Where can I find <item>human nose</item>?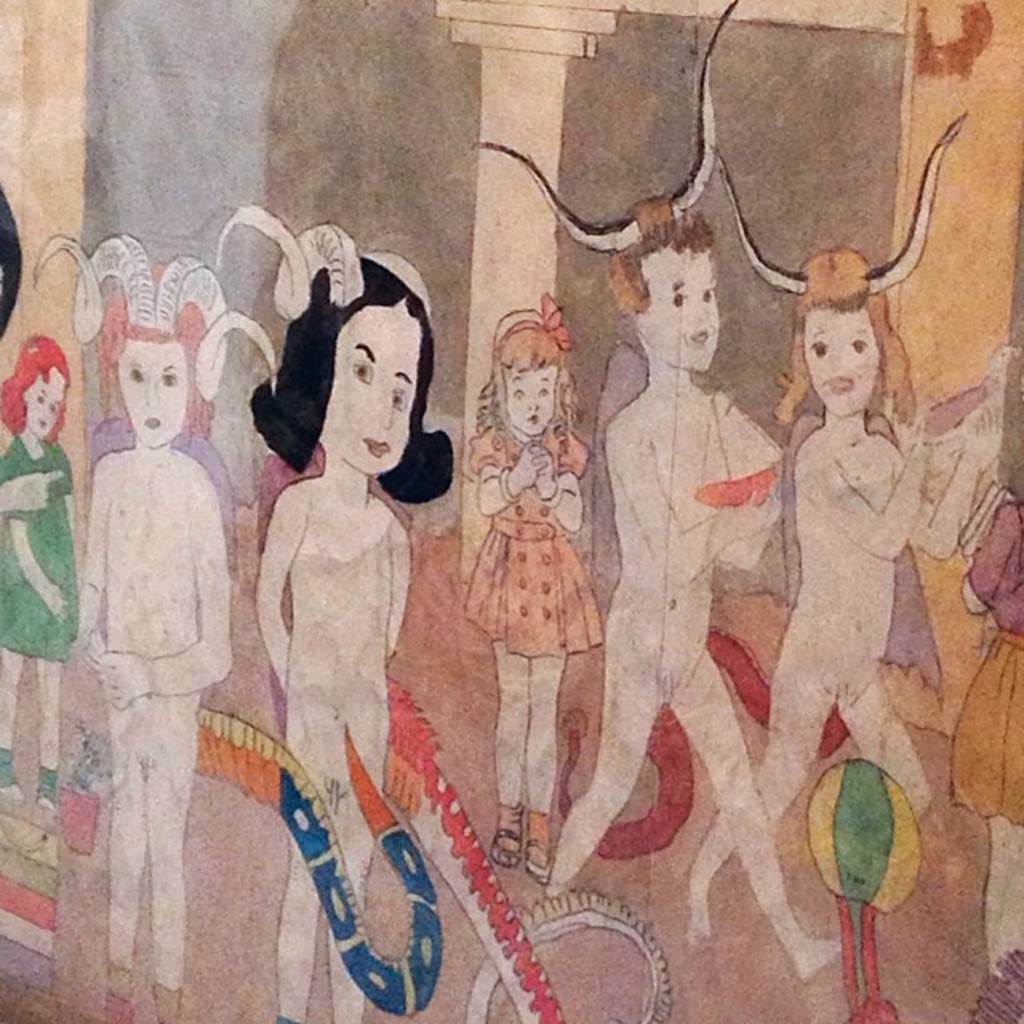
You can find it at bbox(139, 373, 155, 402).
